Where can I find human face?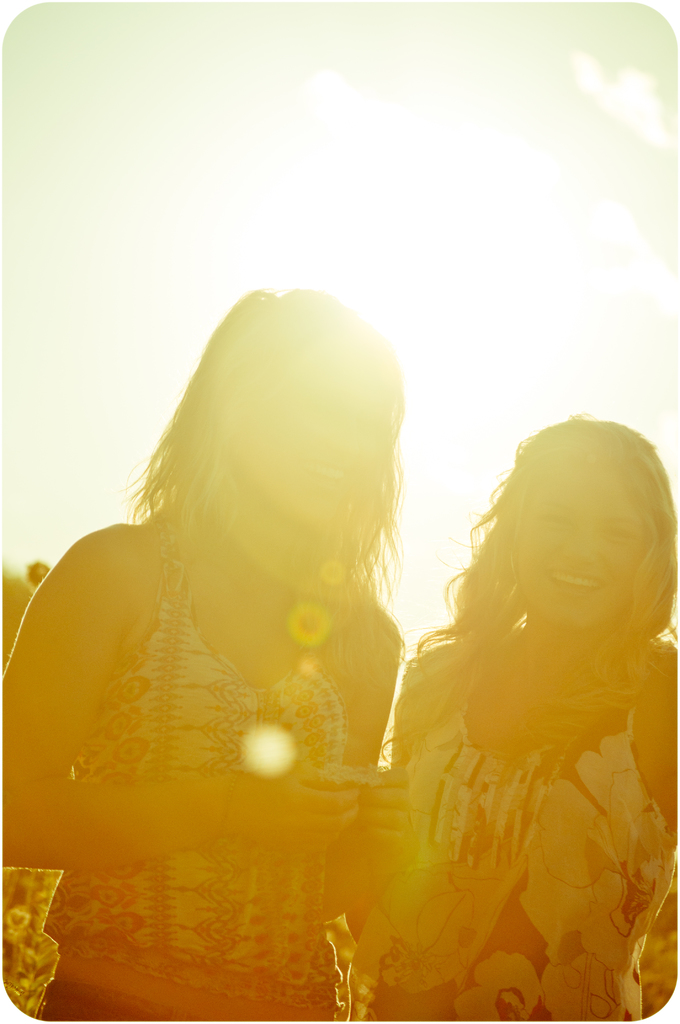
You can find it at {"left": 528, "top": 457, "right": 652, "bottom": 623}.
